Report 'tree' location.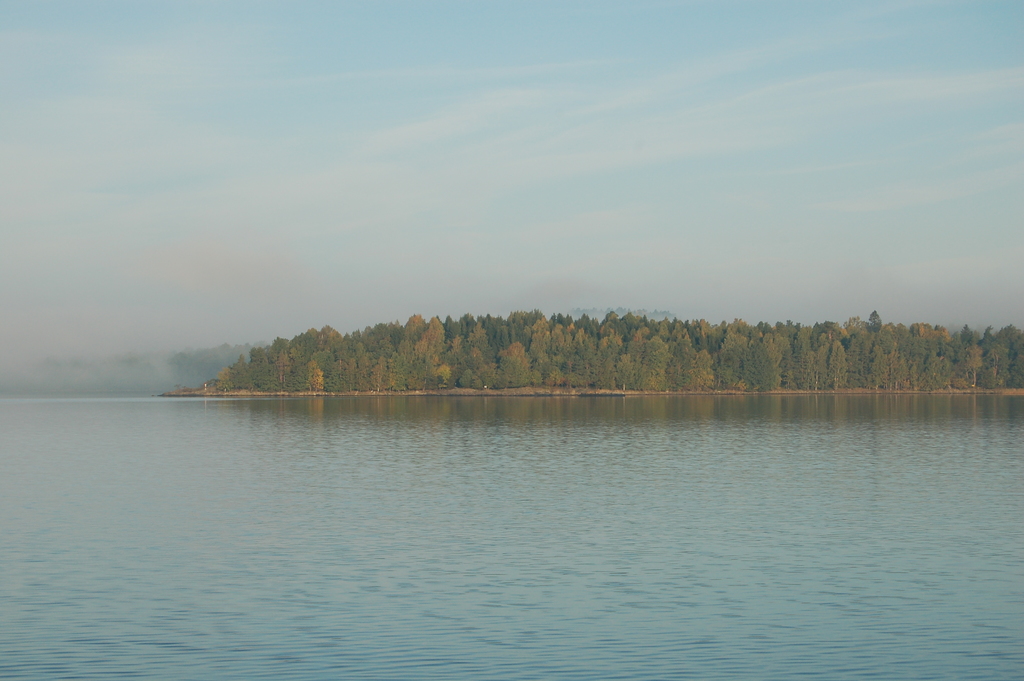
Report: x1=645, y1=334, x2=666, y2=375.
